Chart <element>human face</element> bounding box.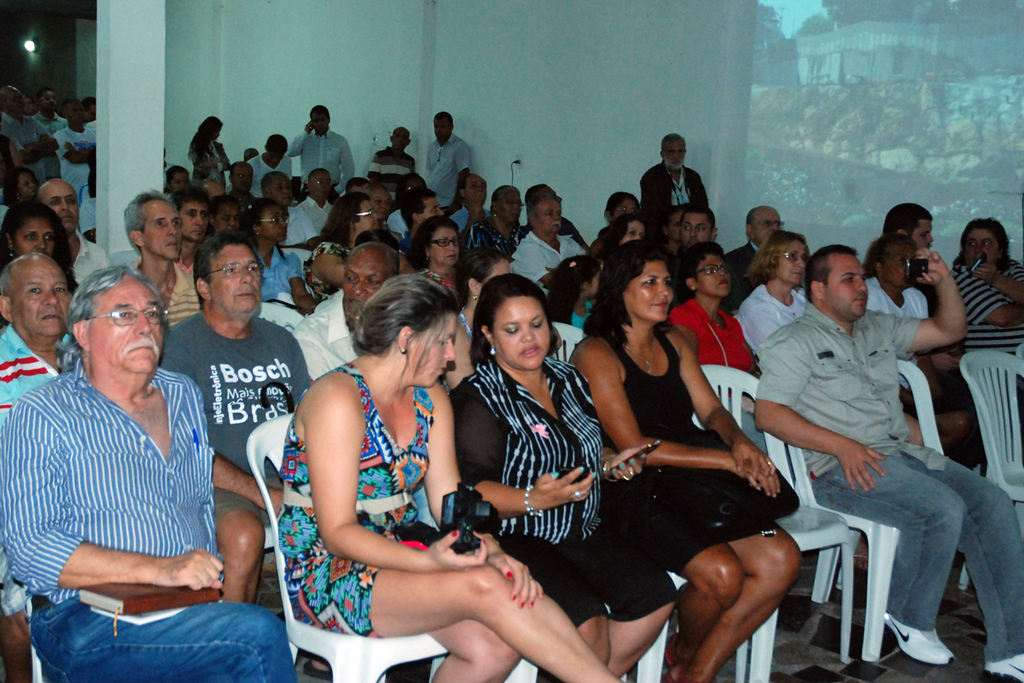
Charted: {"left": 681, "top": 211, "right": 713, "bottom": 247}.
